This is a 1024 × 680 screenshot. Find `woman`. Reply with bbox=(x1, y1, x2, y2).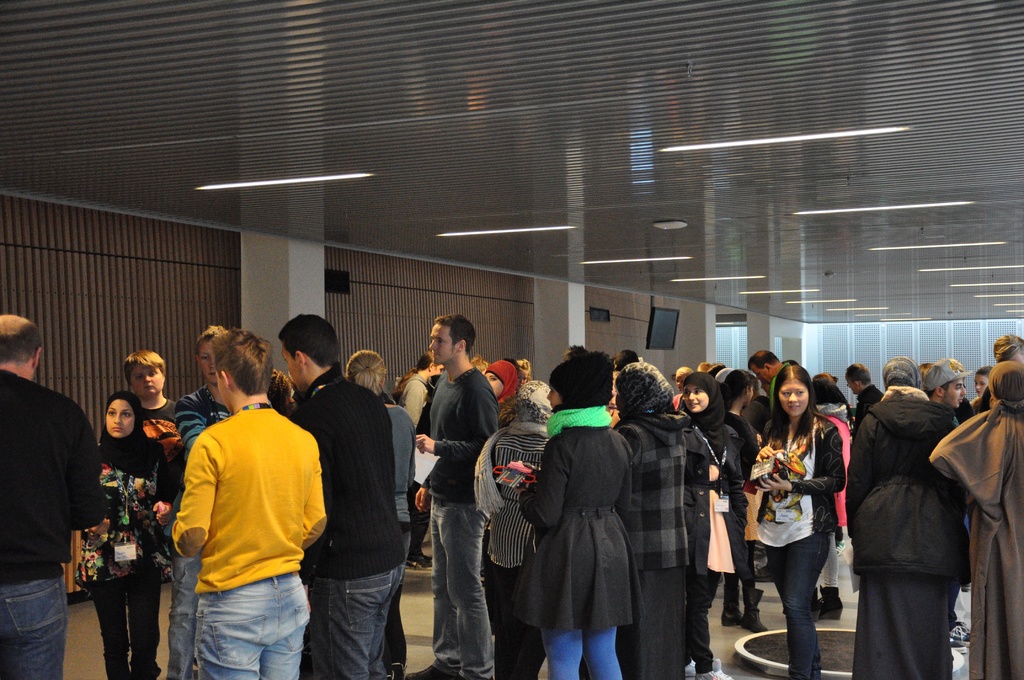
bbox=(609, 355, 695, 679).
